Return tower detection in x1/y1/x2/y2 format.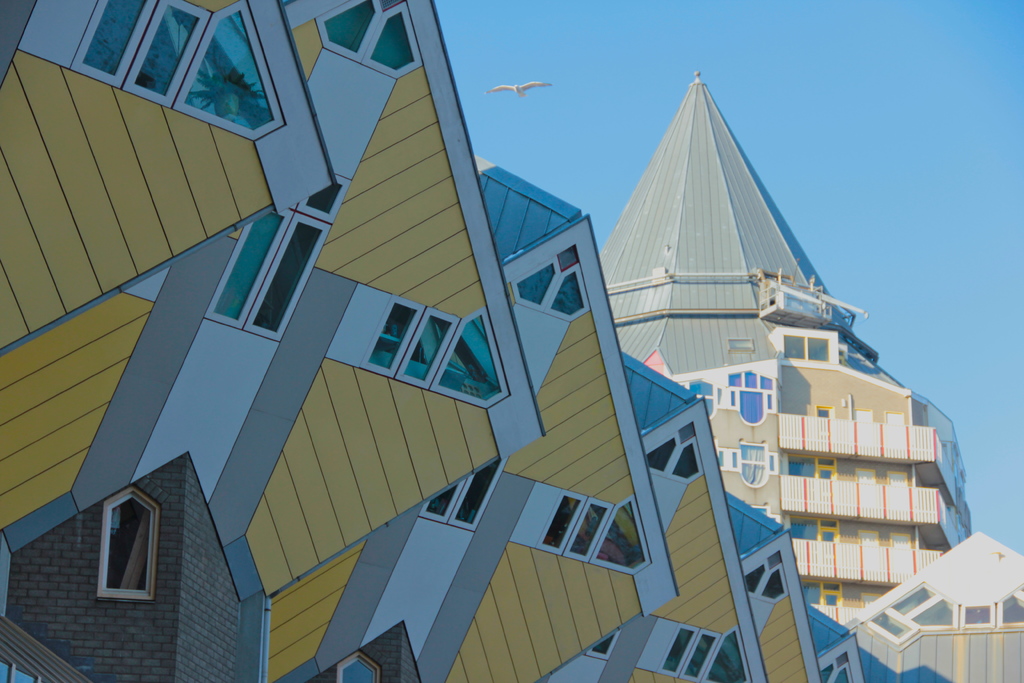
594/71/979/637.
